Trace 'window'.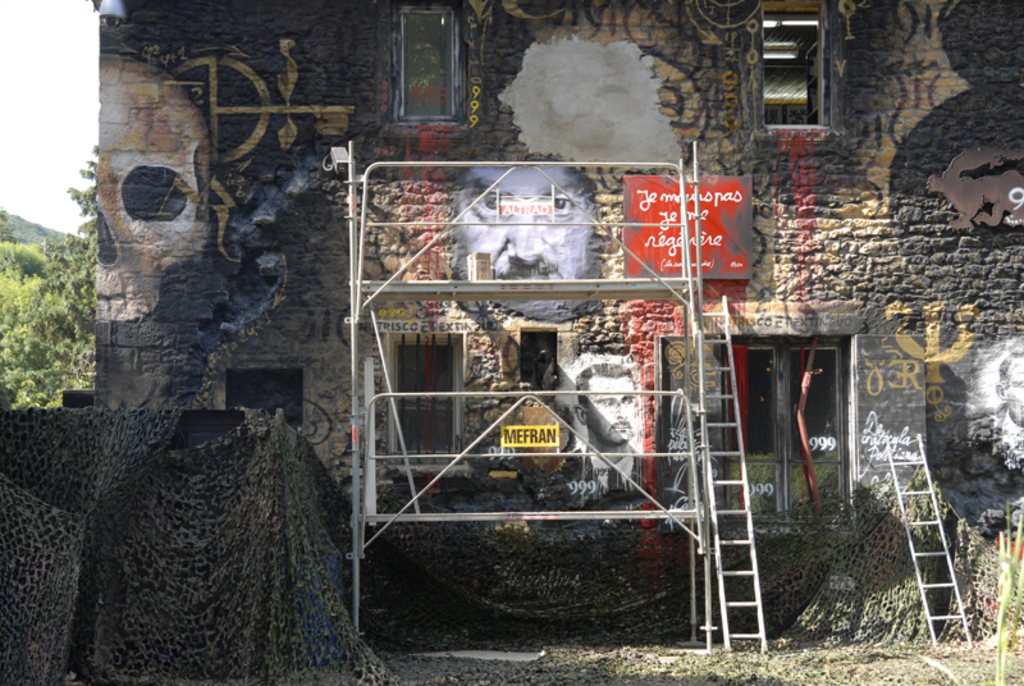
Traced to select_region(390, 1, 467, 124).
